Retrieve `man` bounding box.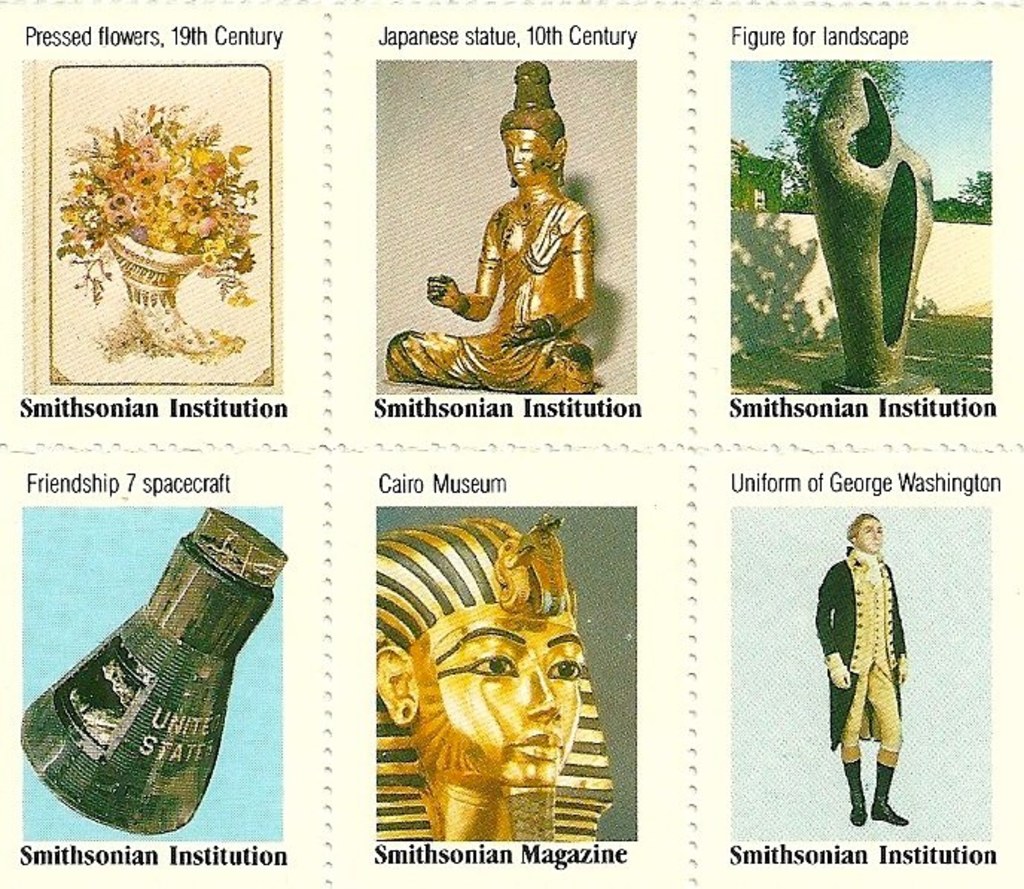
Bounding box: box=[810, 506, 918, 816].
